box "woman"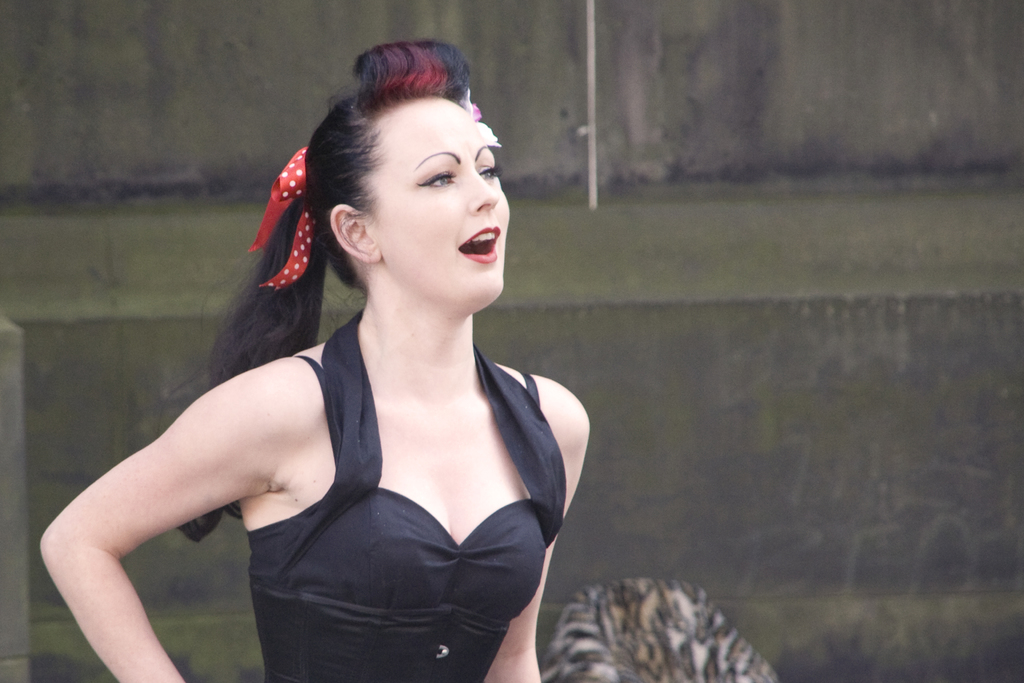
(38, 44, 589, 682)
